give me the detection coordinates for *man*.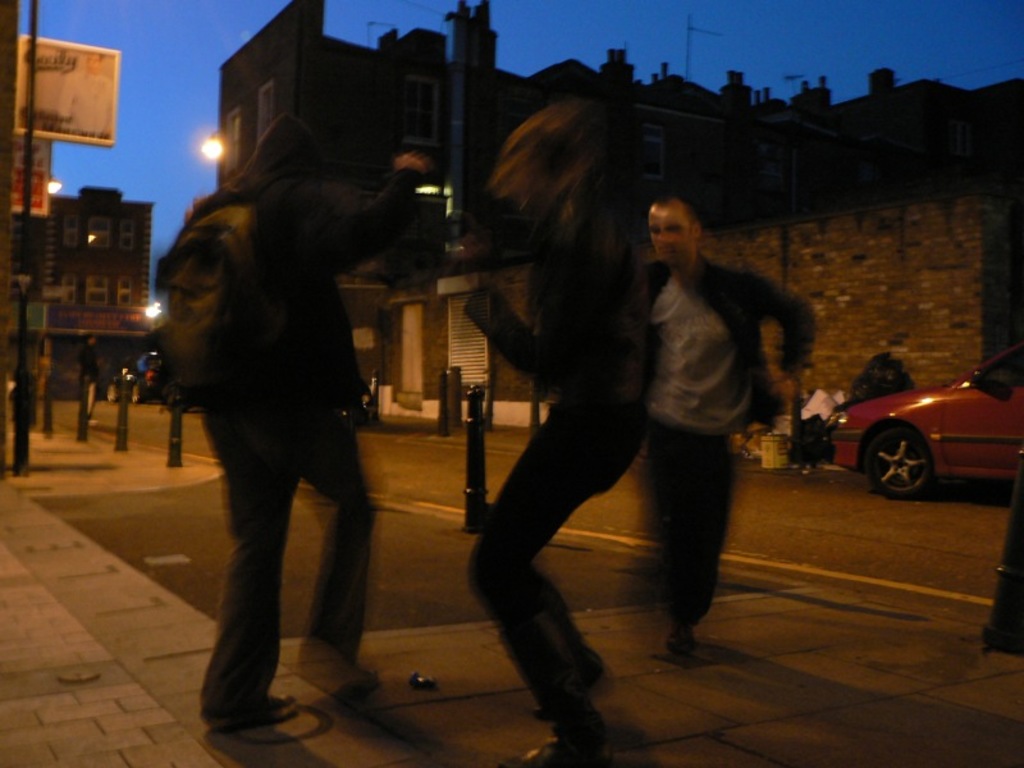
143, 59, 411, 740.
